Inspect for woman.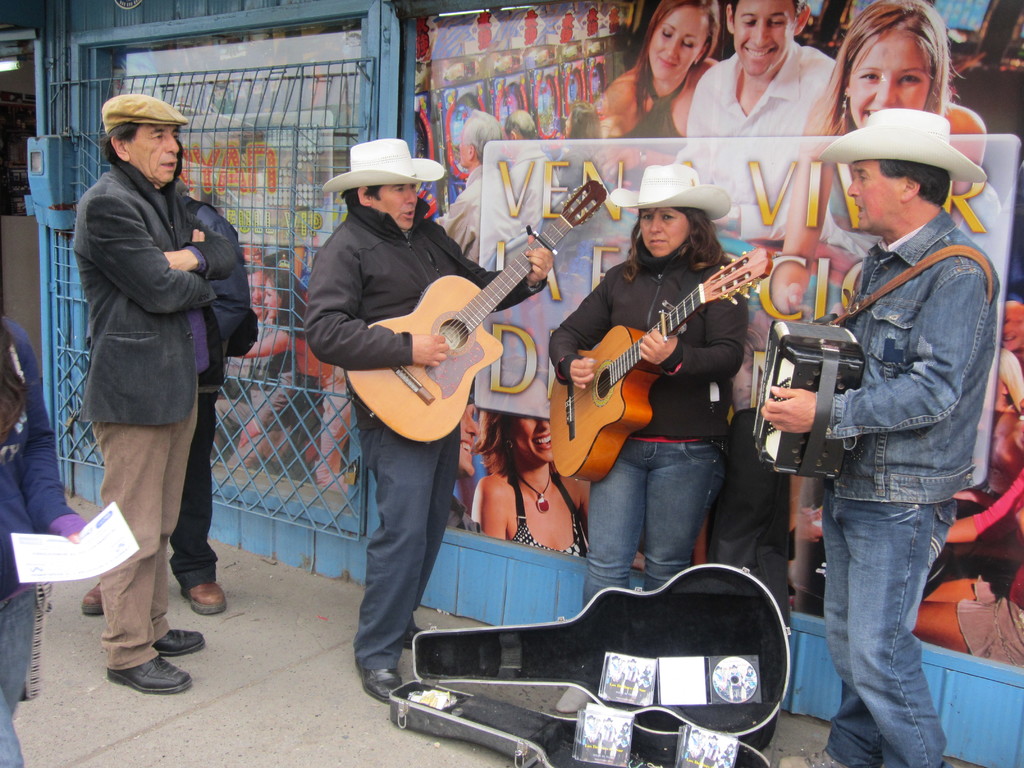
Inspection: (left=548, top=162, right=751, bottom=617).
